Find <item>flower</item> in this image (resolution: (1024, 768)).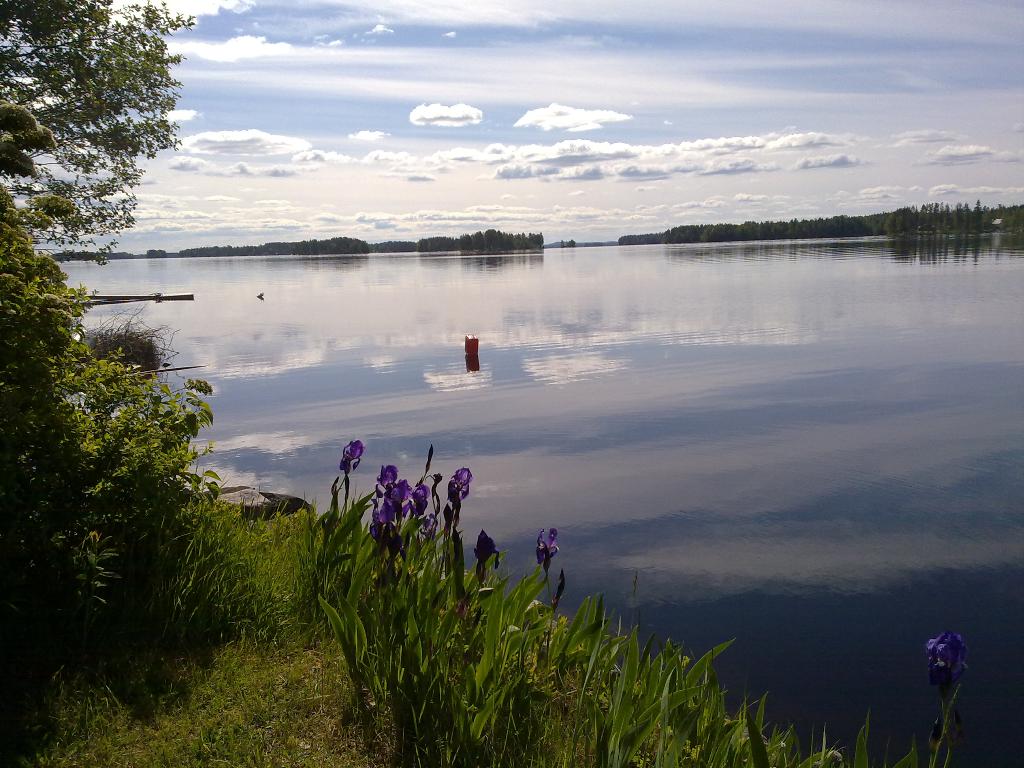
Rect(402, 481, 434, 516).
